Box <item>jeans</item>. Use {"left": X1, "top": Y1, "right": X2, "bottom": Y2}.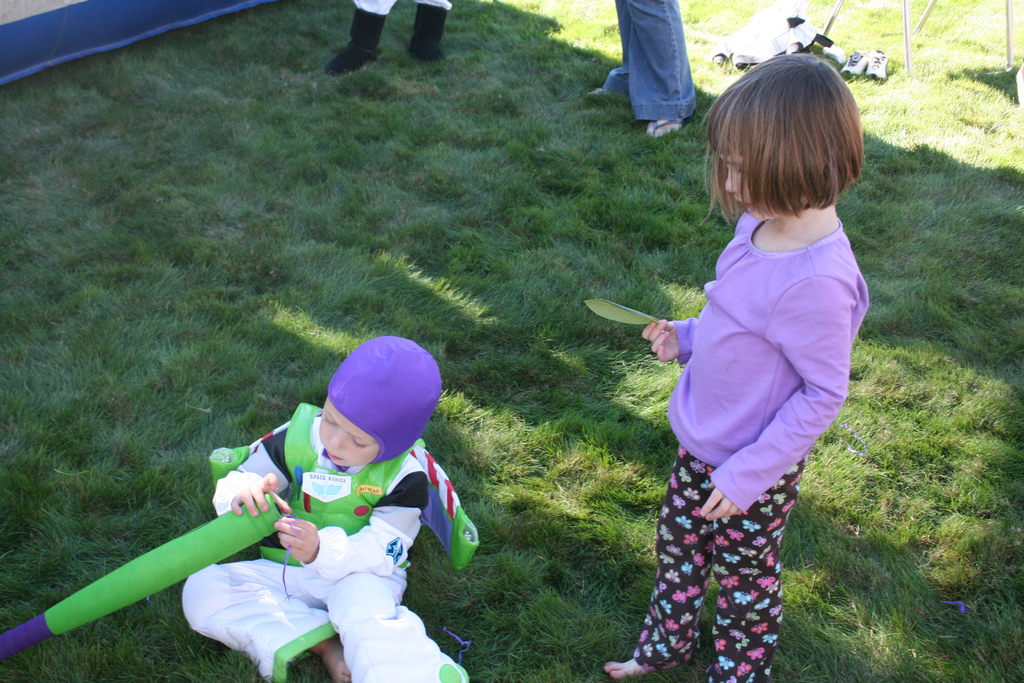
{"left": 603, "top": 0, "right": 694, "bottom": 126}.
